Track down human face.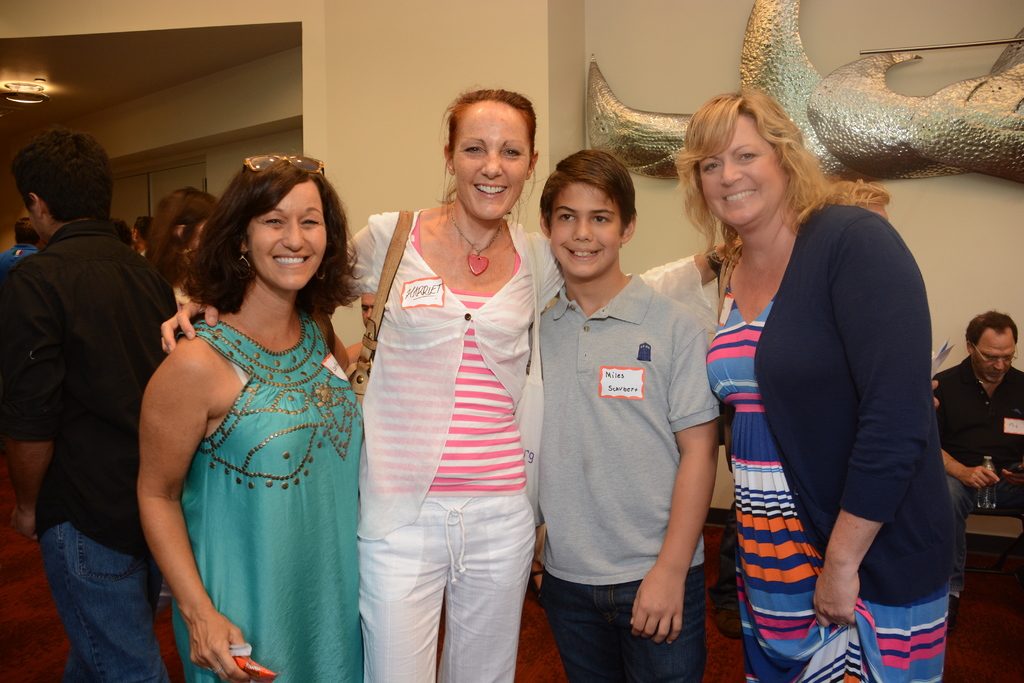
Tracked to region(700, 114, 784, 226).
